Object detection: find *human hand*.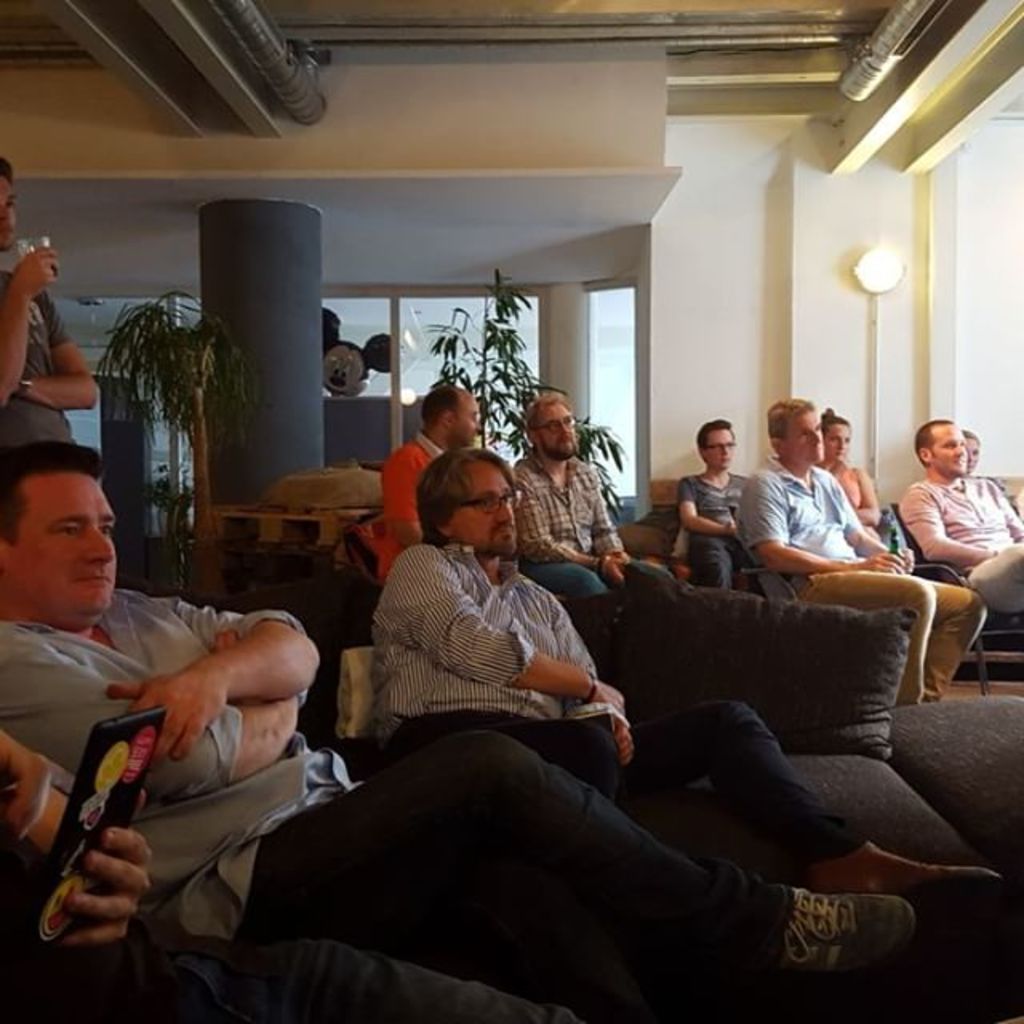
l=587, t=678, r=624, b=714.
